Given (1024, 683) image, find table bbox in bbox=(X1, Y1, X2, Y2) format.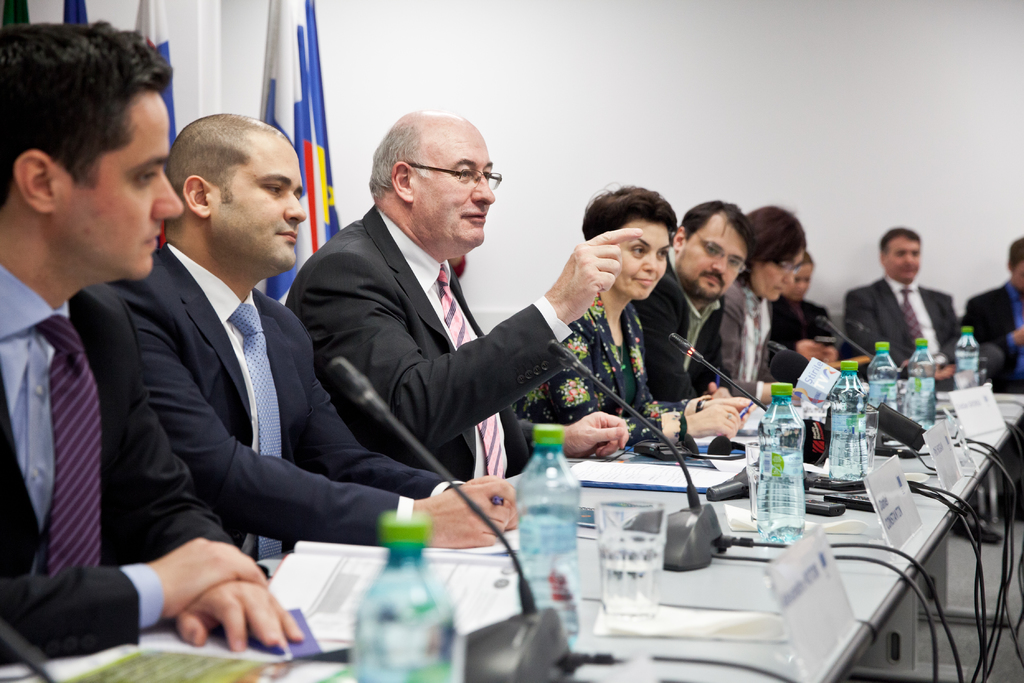
bbox=(0, 365, 1022, 682).
